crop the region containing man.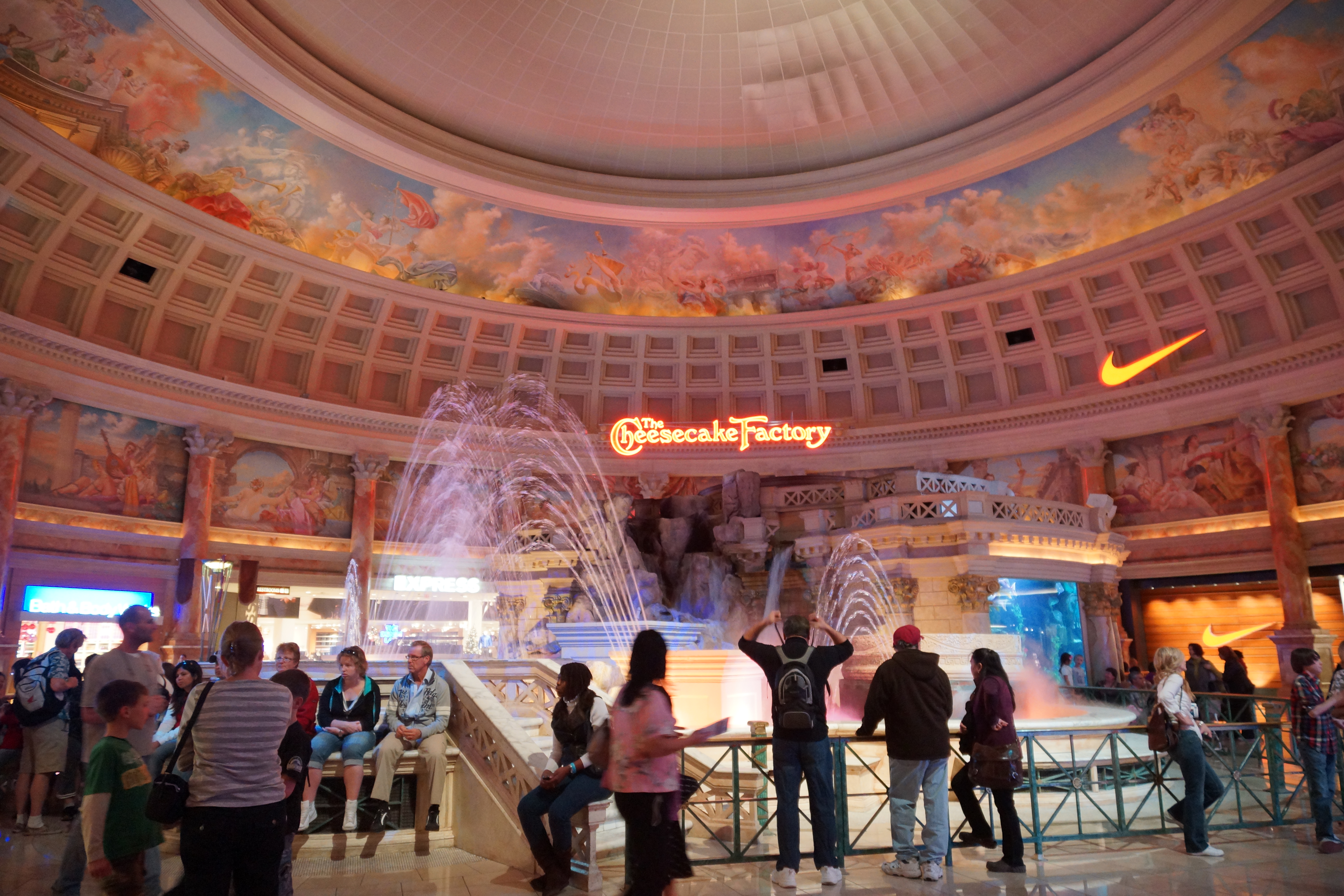
Crop region: {"left": 82, "top": 143, "right": 100, "bottom": 187}.
